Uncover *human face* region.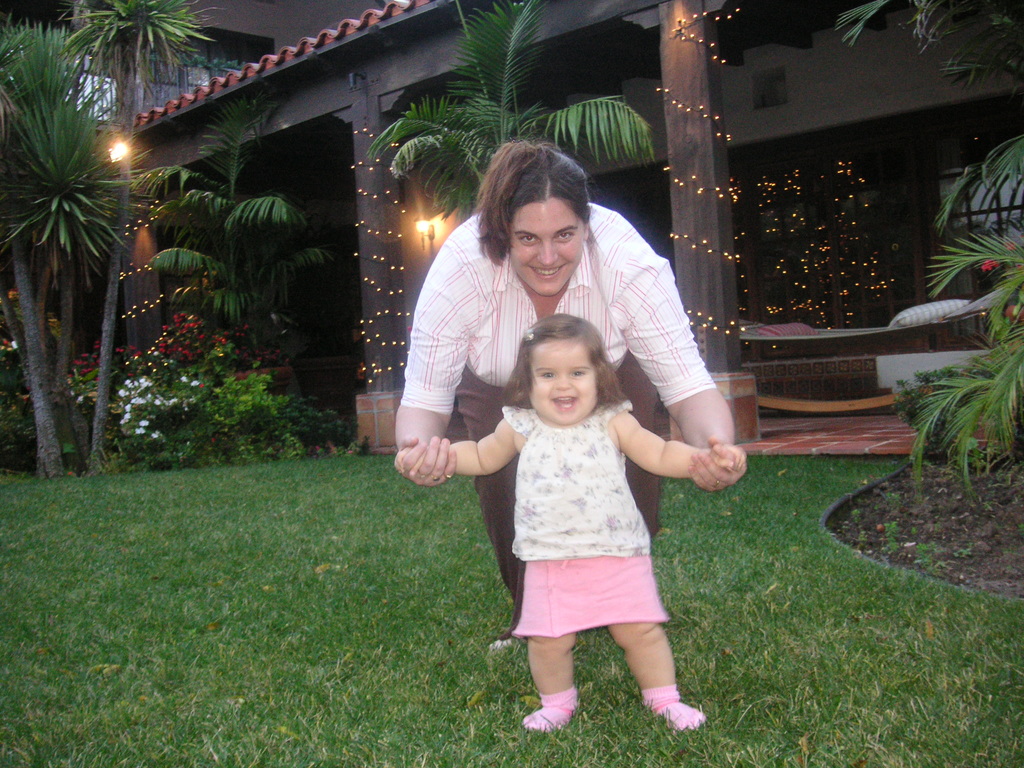
Uncovered: 511 197 583 296.
